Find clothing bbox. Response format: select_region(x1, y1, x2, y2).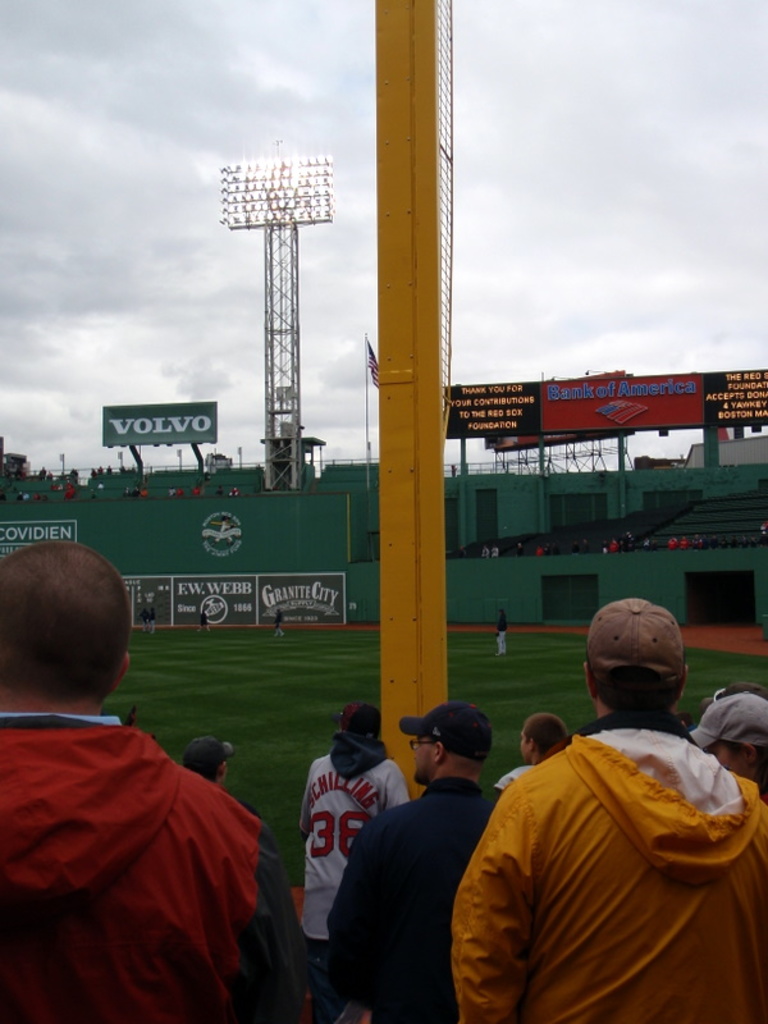
select_region(296, 762, 407, 956).
